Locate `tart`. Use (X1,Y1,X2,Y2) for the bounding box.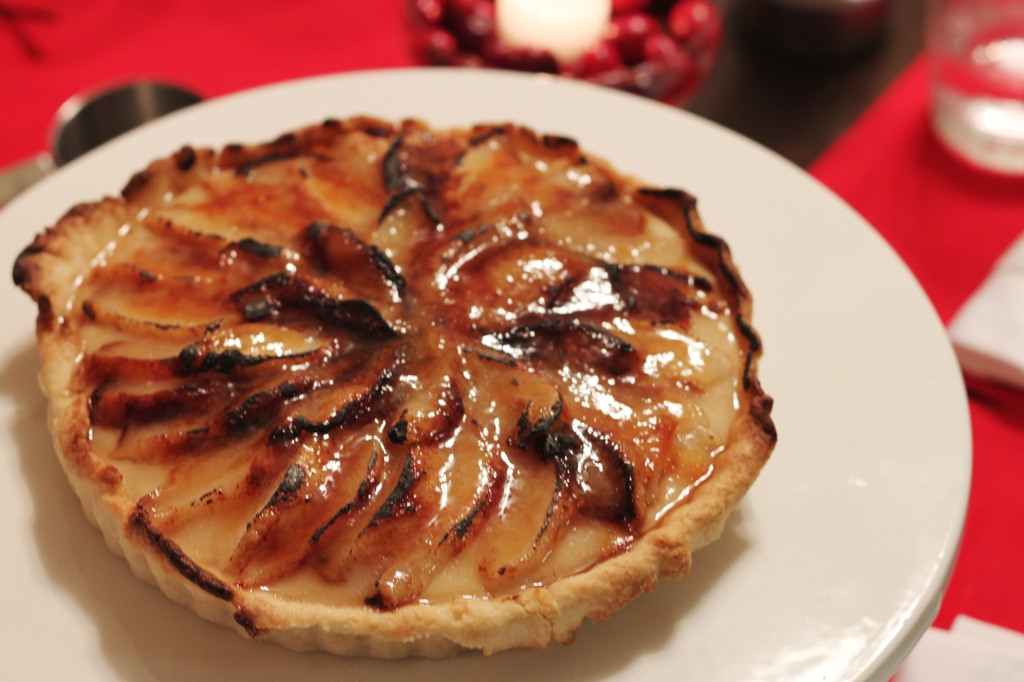
(15,113,781,661).
